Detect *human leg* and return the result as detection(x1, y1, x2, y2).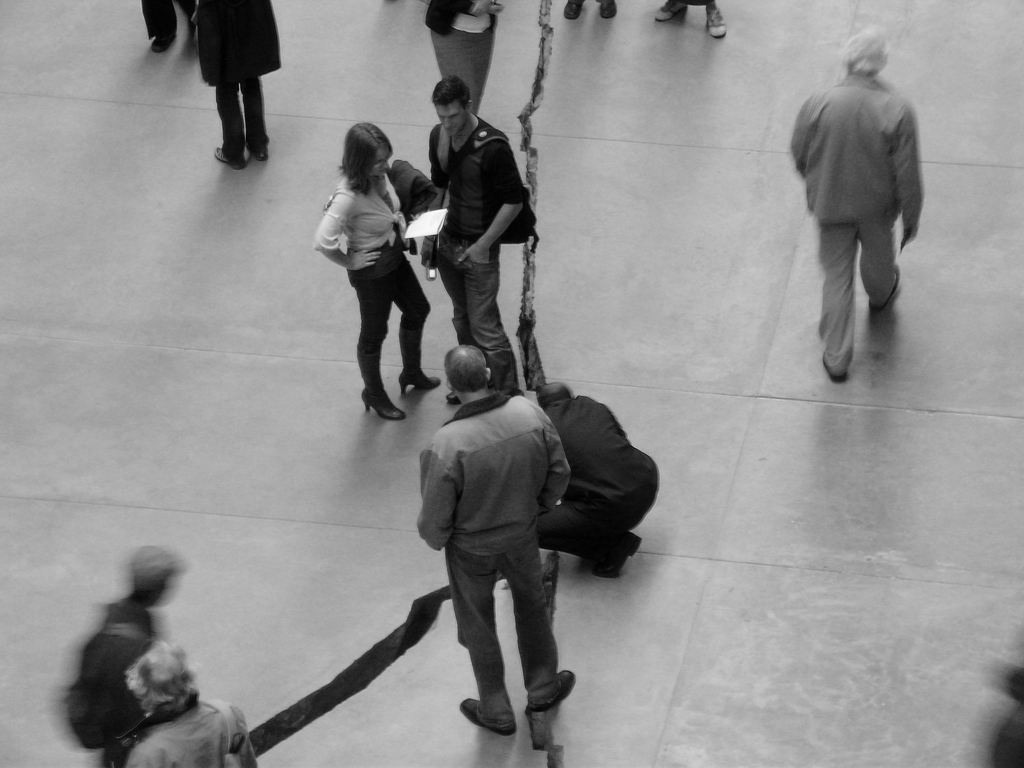
detection(361, 282, 401, 419).
